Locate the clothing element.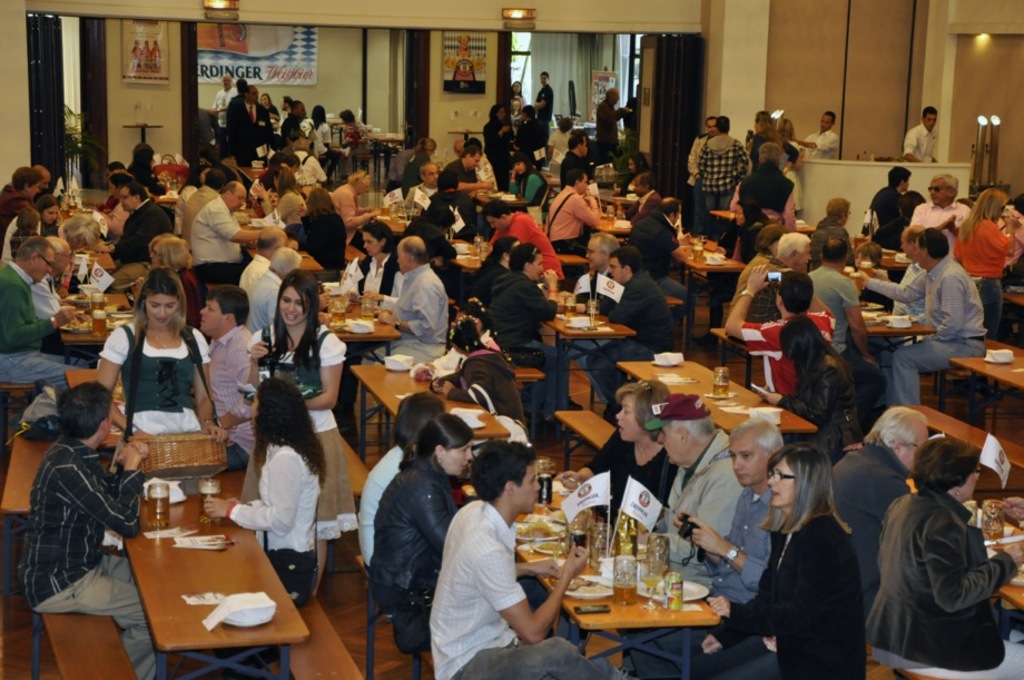
Element bbox: x1=366, y1=455, x2=472, y2=647.
